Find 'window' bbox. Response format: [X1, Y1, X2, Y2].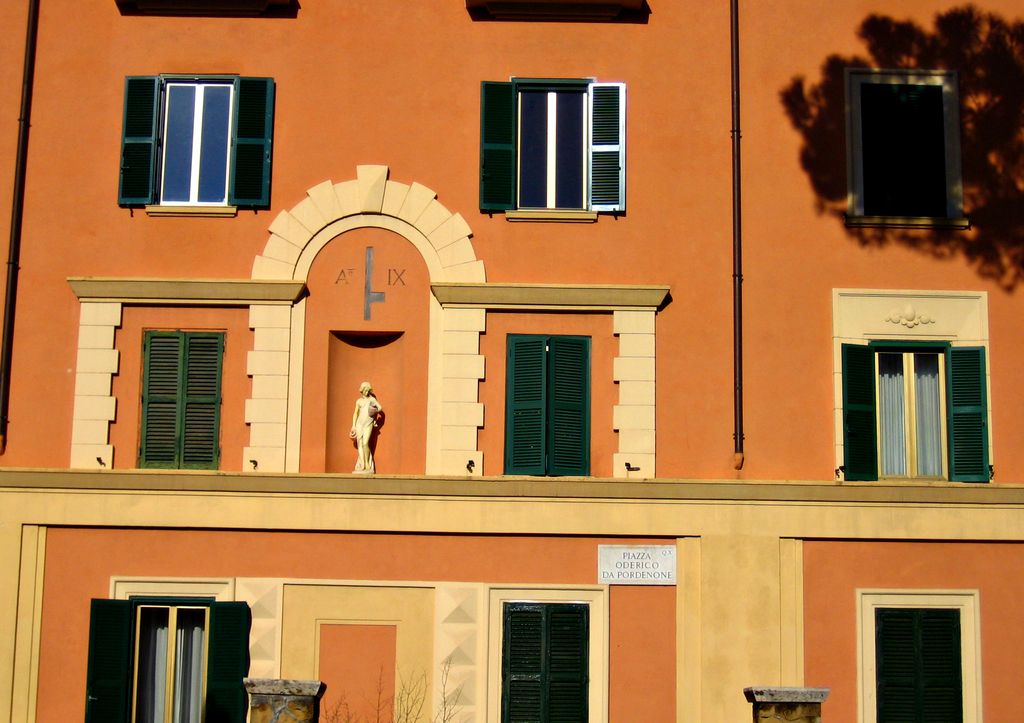
[140, 328, 227, 477].
